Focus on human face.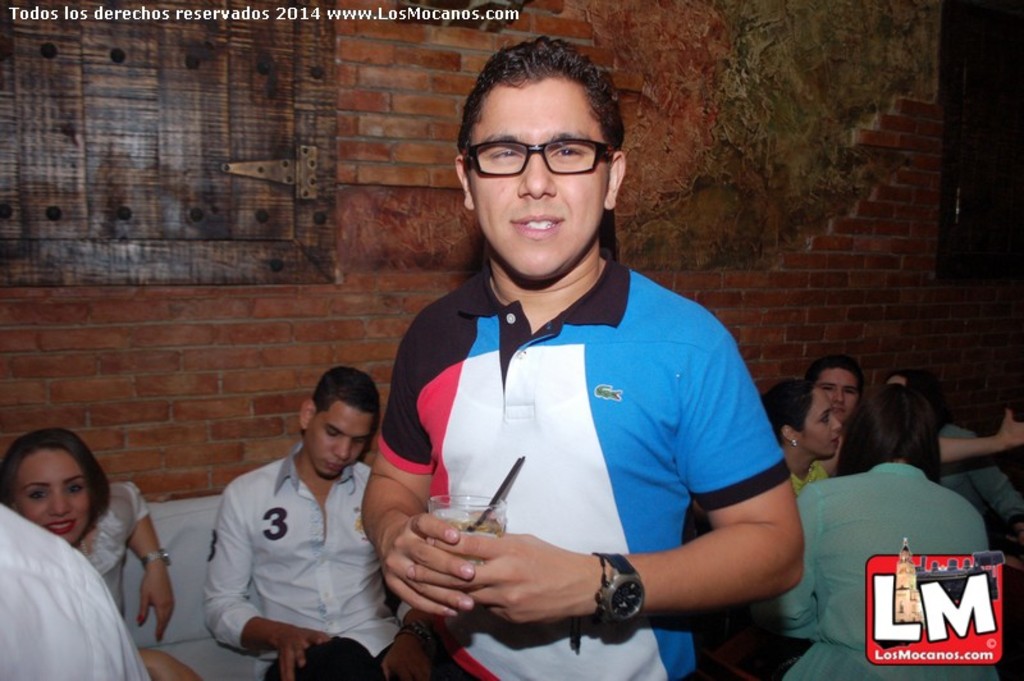
Focused at <region>797, 387, 841, 457</region>.
